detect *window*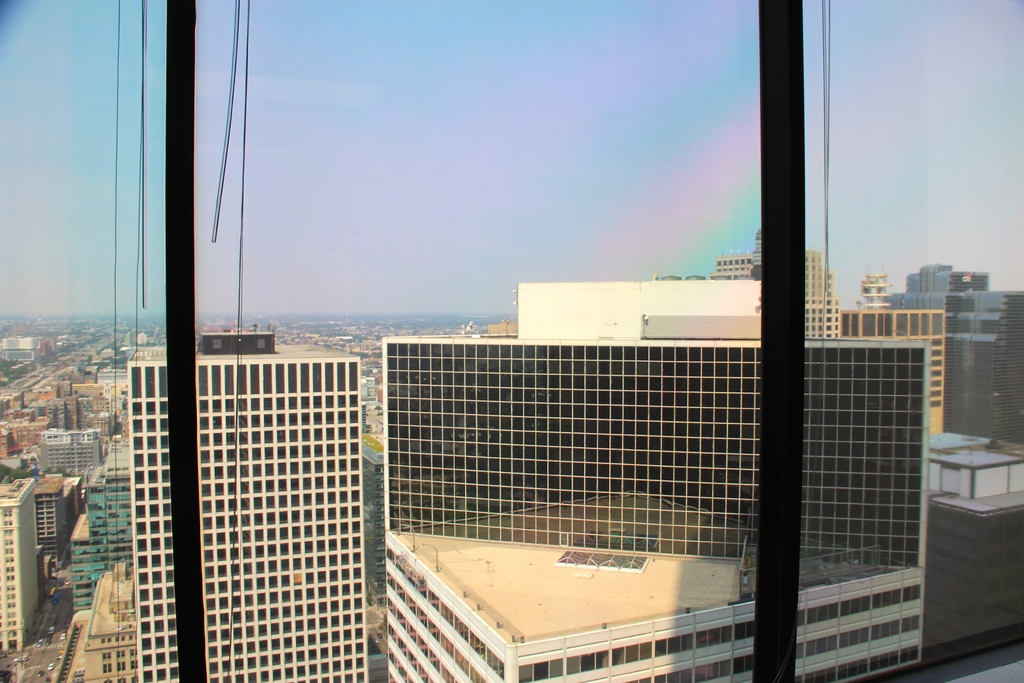
(564, 648, 609, 675)
